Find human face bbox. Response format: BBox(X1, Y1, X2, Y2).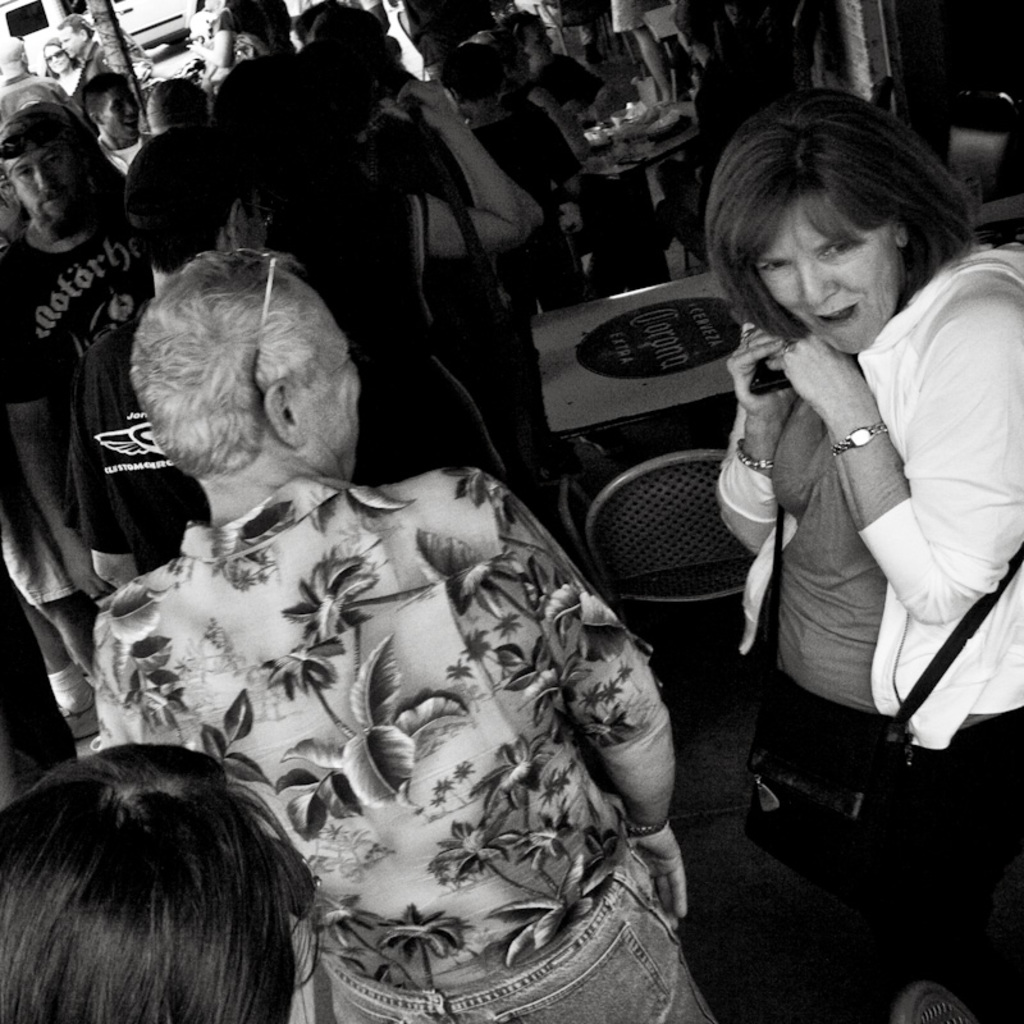
BBox(4, 146, 74, 236).
